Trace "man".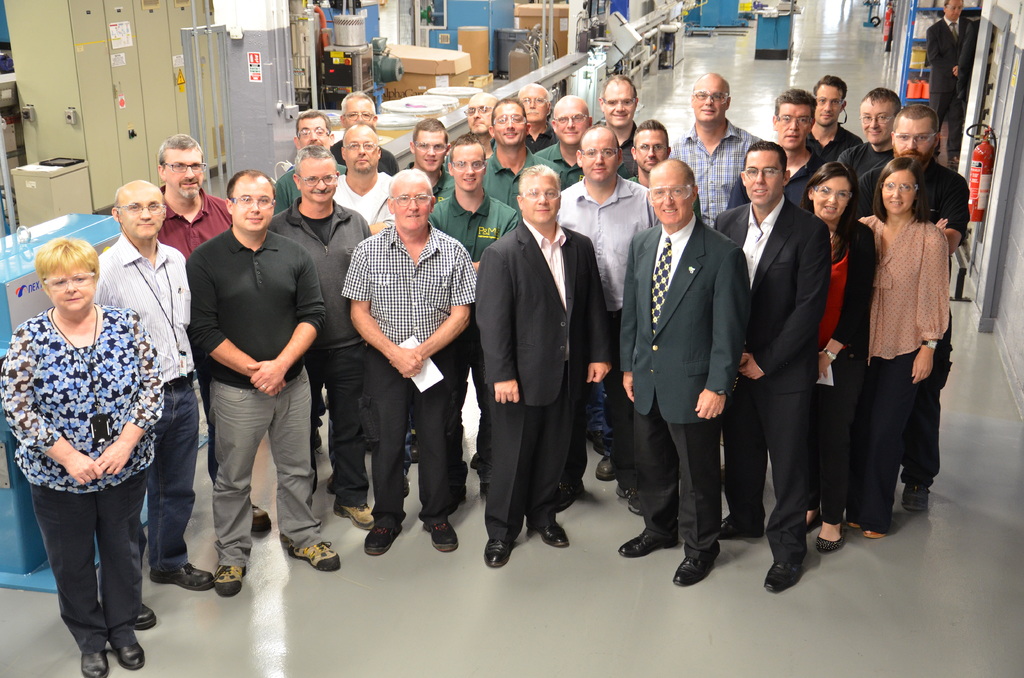
Traced to bbox(450, 92, 505, 188).
